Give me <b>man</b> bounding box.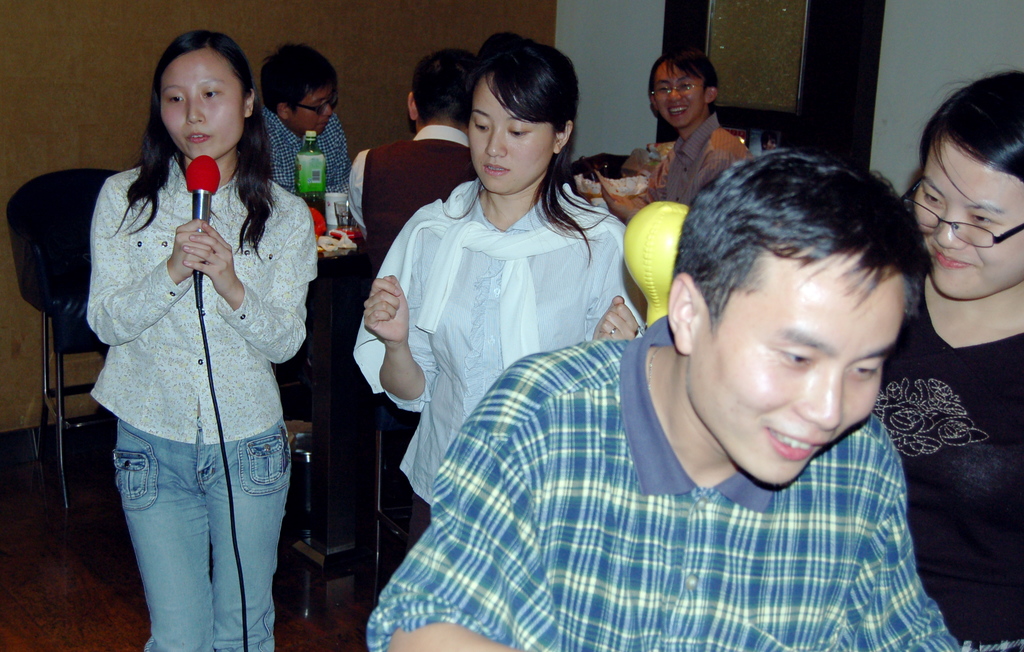
Rect(332, 45, 476, 286).
